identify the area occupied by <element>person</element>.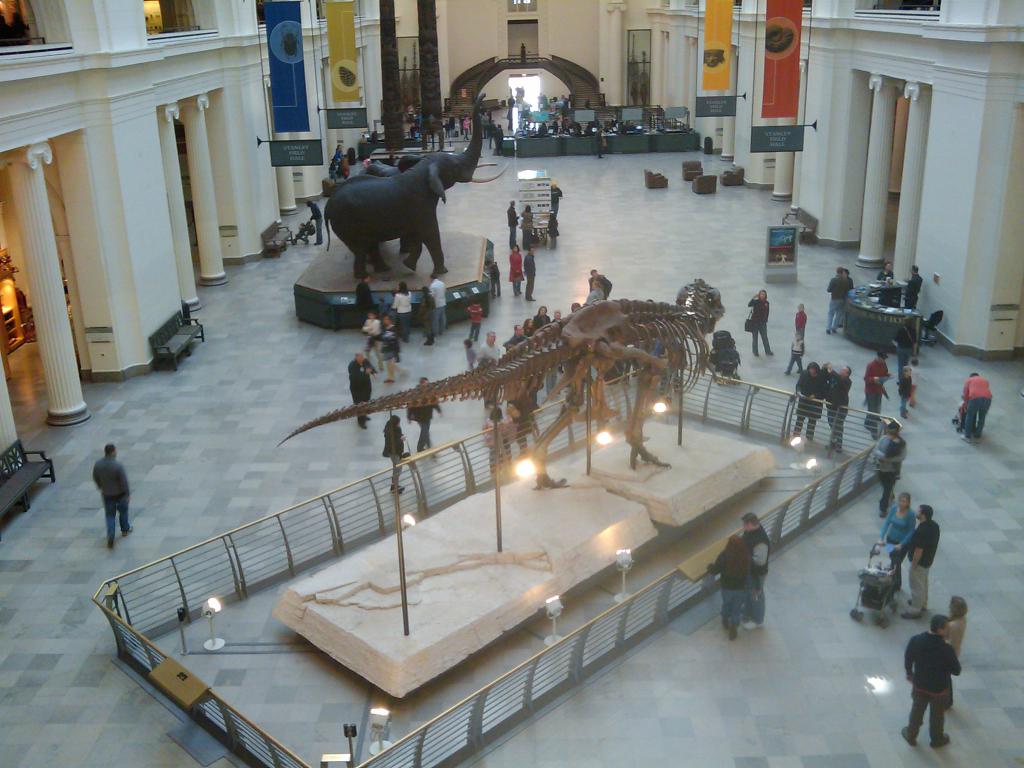
Area: pyautogui.locateOnScreen(897, 318, 915, 385).
